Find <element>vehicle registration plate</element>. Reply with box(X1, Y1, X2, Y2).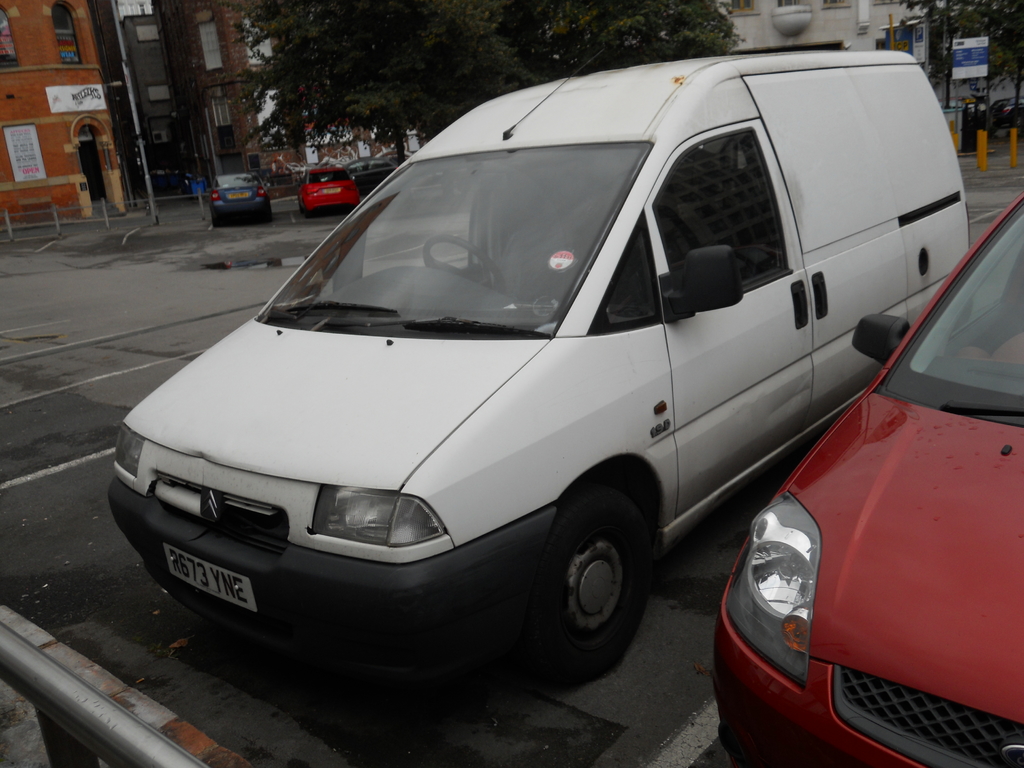
box(166, 561, 253, 602).
